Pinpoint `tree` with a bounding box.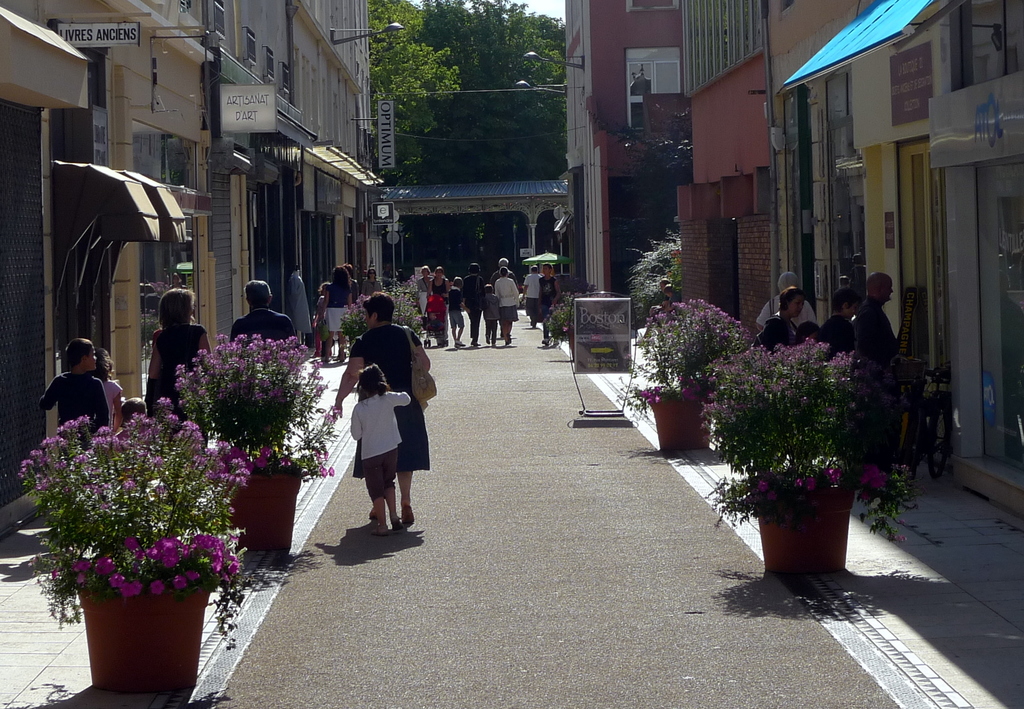
363,0,459,176.
